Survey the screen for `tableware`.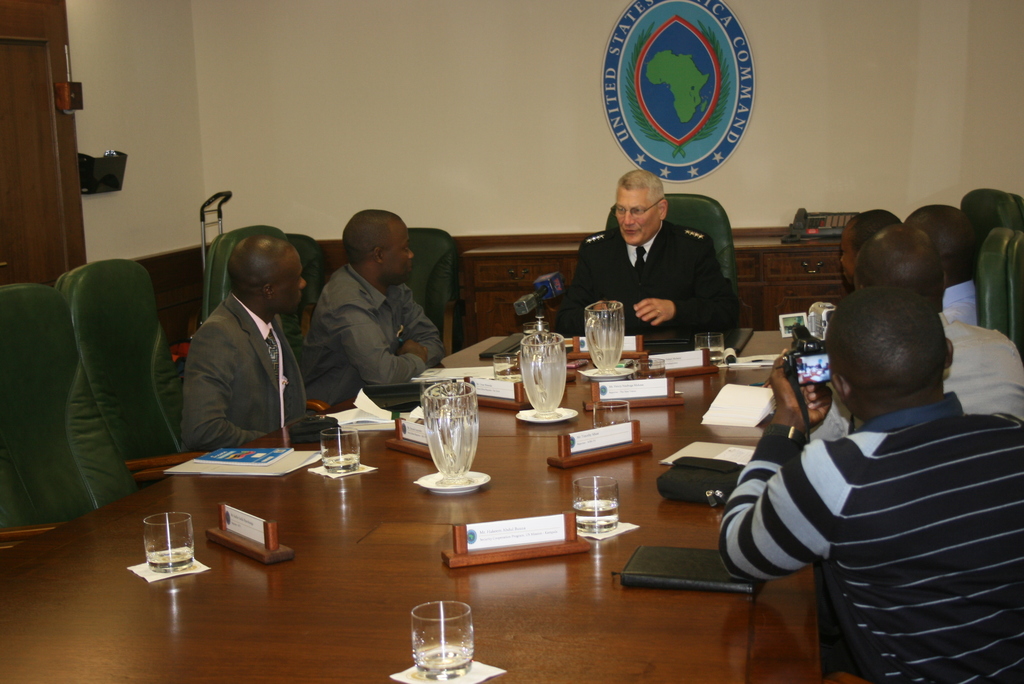
Survey found: bbox=(579, 364, 628, 383).
